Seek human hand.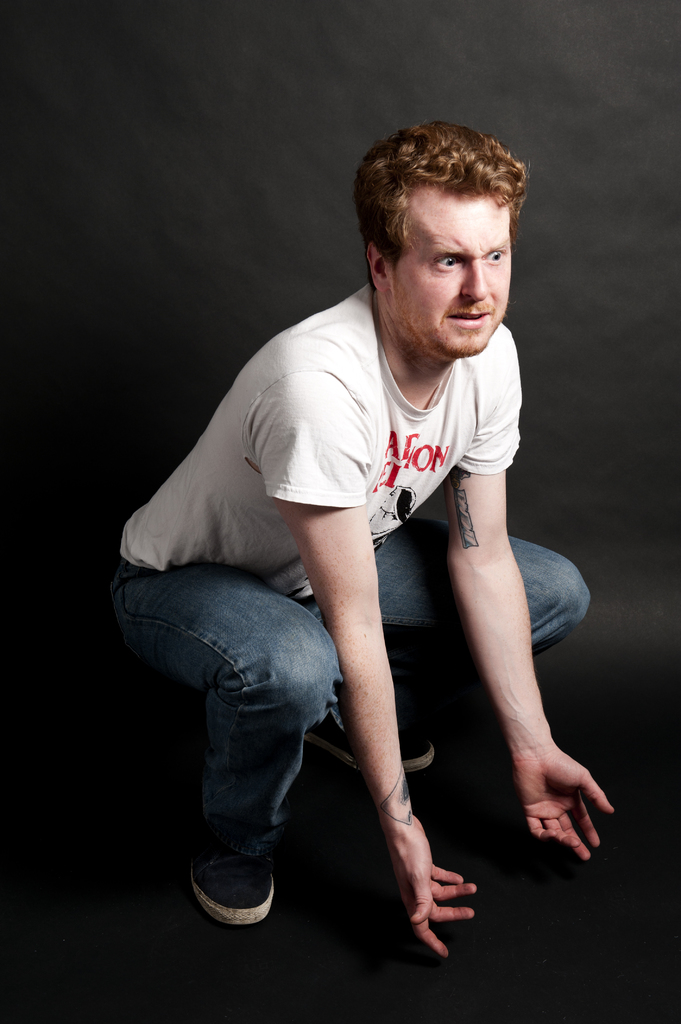
box=[386, 812, 478, 959].
